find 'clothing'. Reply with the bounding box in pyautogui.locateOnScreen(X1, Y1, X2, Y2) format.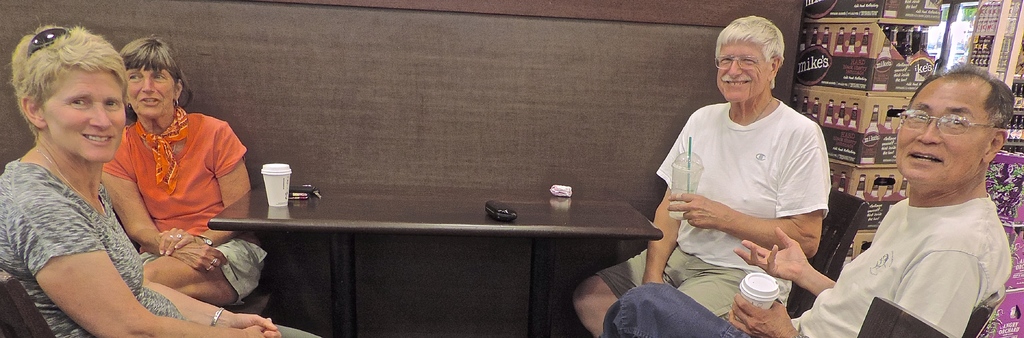
pyautogui.locateOnScreen(1, 158, 176, 337).
